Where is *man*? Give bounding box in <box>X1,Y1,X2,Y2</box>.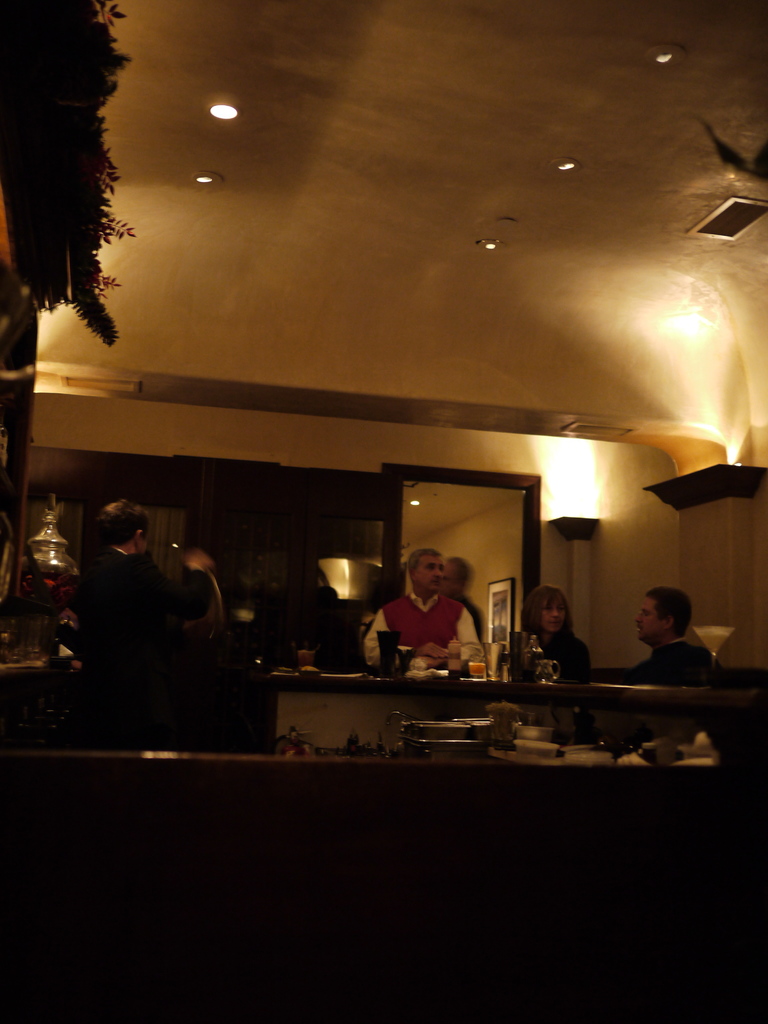
<box>436,560,481,636</box>.
